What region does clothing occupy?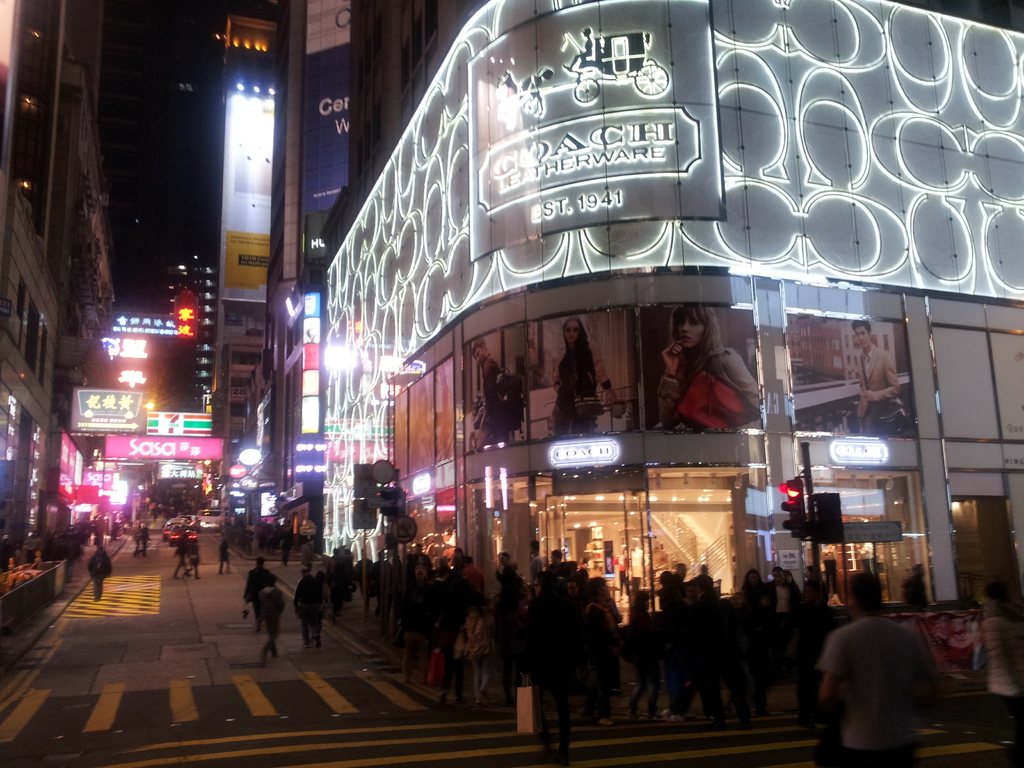
x1=822 y1=606 x2=942 y2=767.
